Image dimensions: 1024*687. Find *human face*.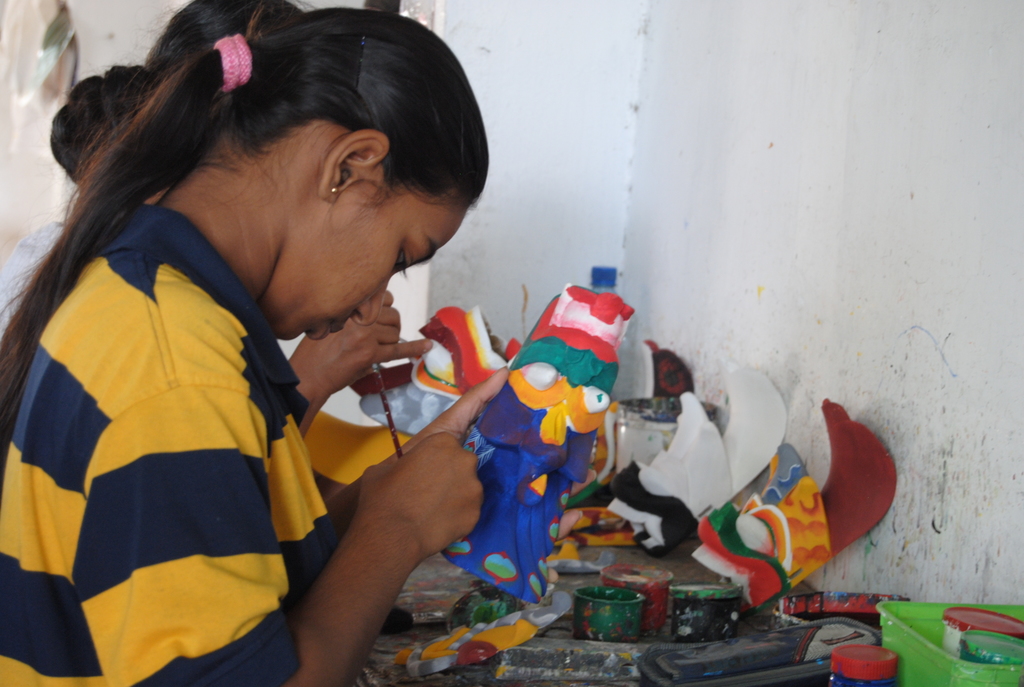
x1=265 y1=198 x2=465 y2=338.
